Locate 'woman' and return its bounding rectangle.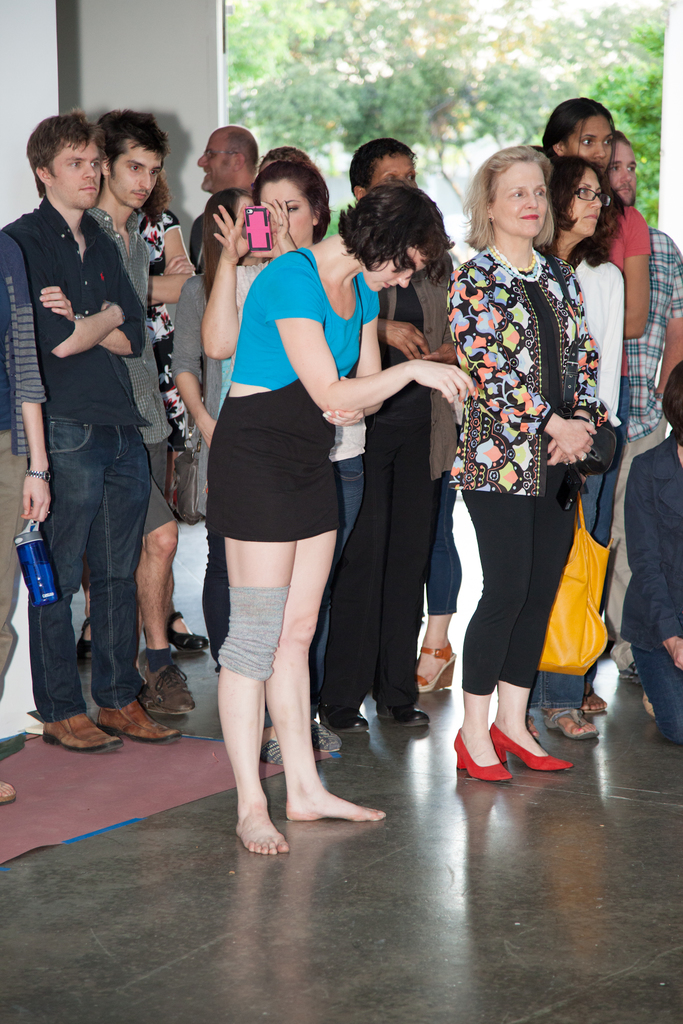
region(190, 168, 358, 769).
